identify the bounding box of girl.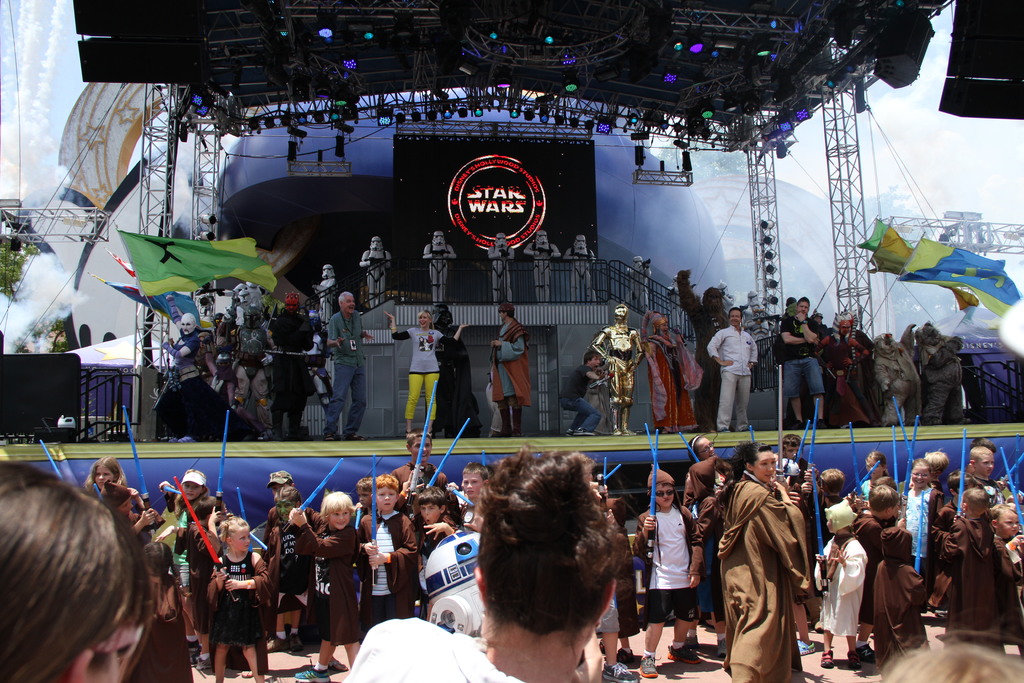
region(991, 502, 1023, 561).
